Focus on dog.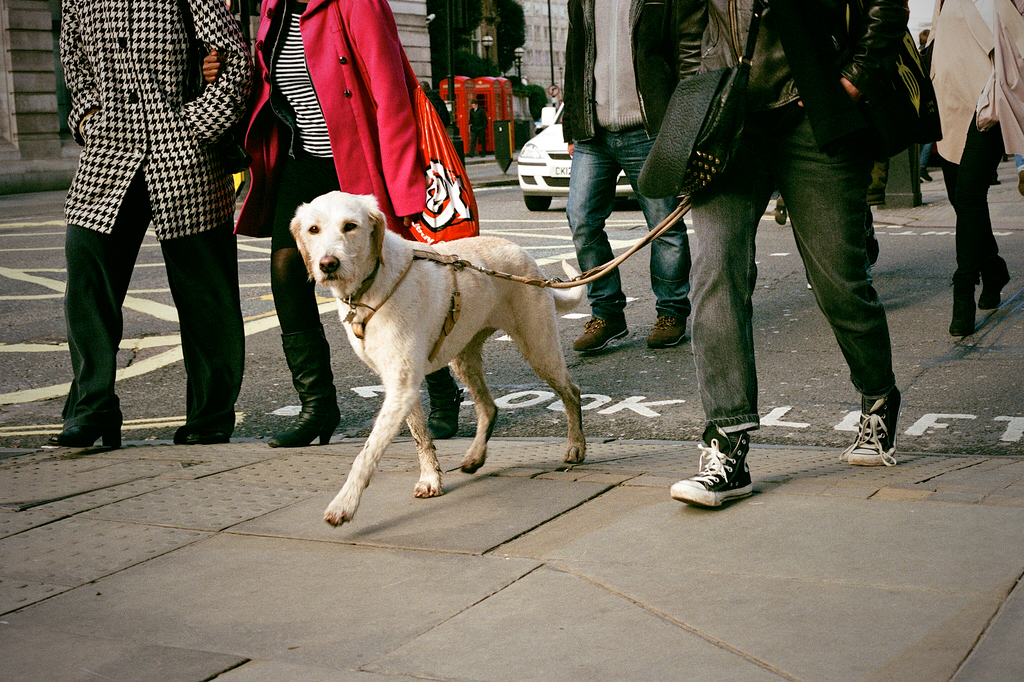
Focused at bbox(287, 188, 591, 527).
